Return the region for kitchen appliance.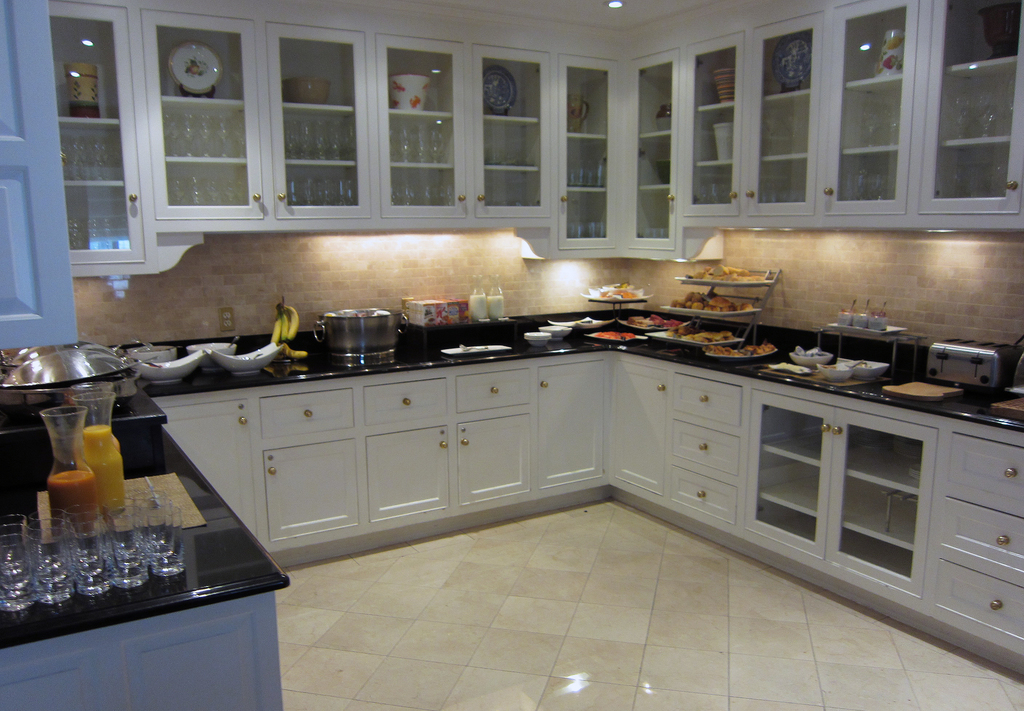
pyautogui.locateOnScreen(882, 29, 905, 72).
